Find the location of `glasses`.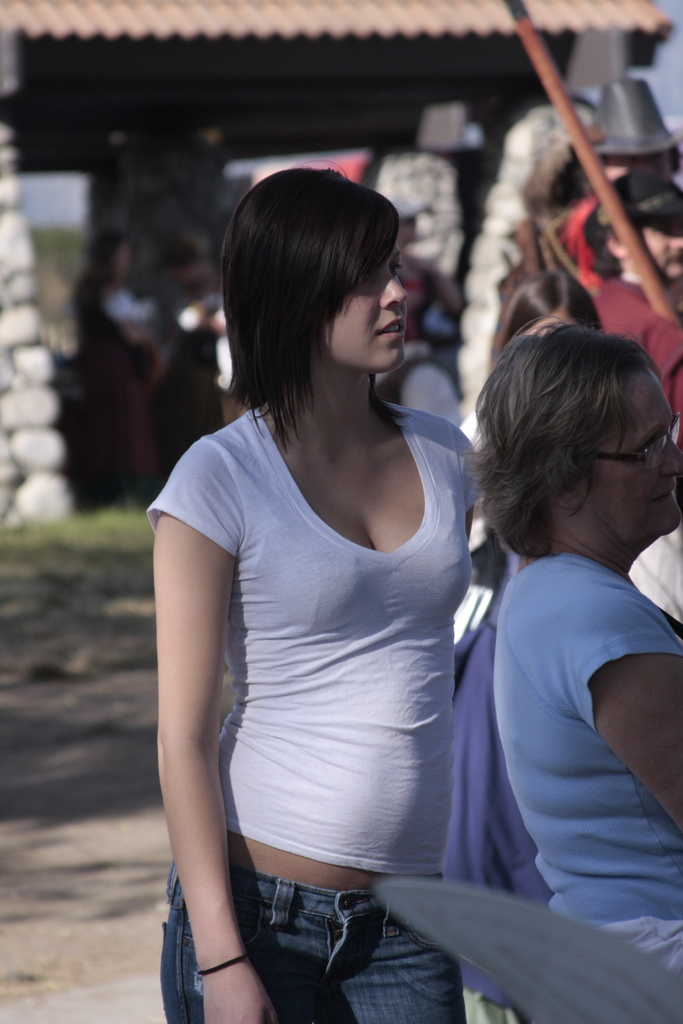
Location: {"x1": 574, "y1": 408, "x2": 682, "y2": 472}.
